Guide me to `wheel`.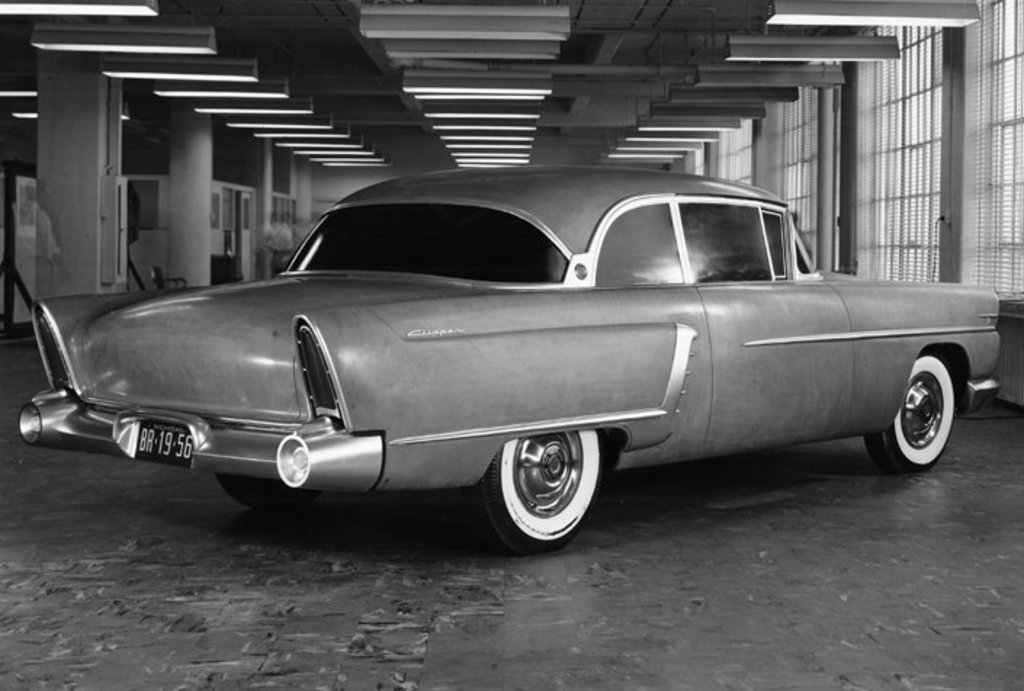
Guidance: [left=867, top=348, right=964, bottom=473].
